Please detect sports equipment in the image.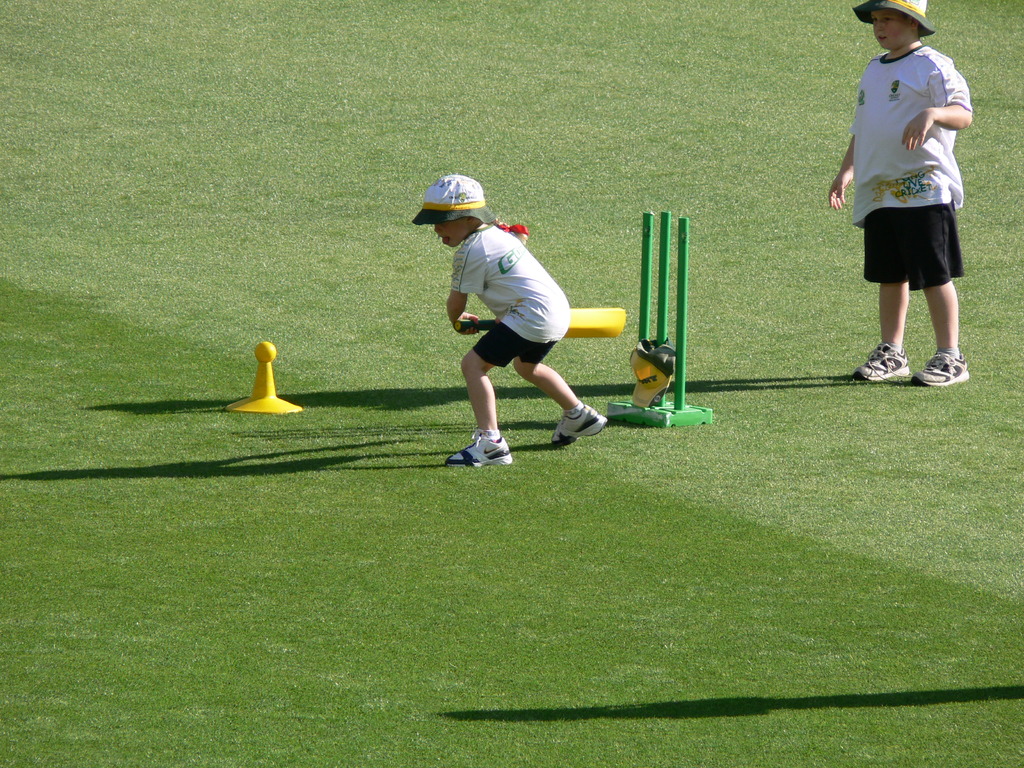
446, 436, 512, 471.
